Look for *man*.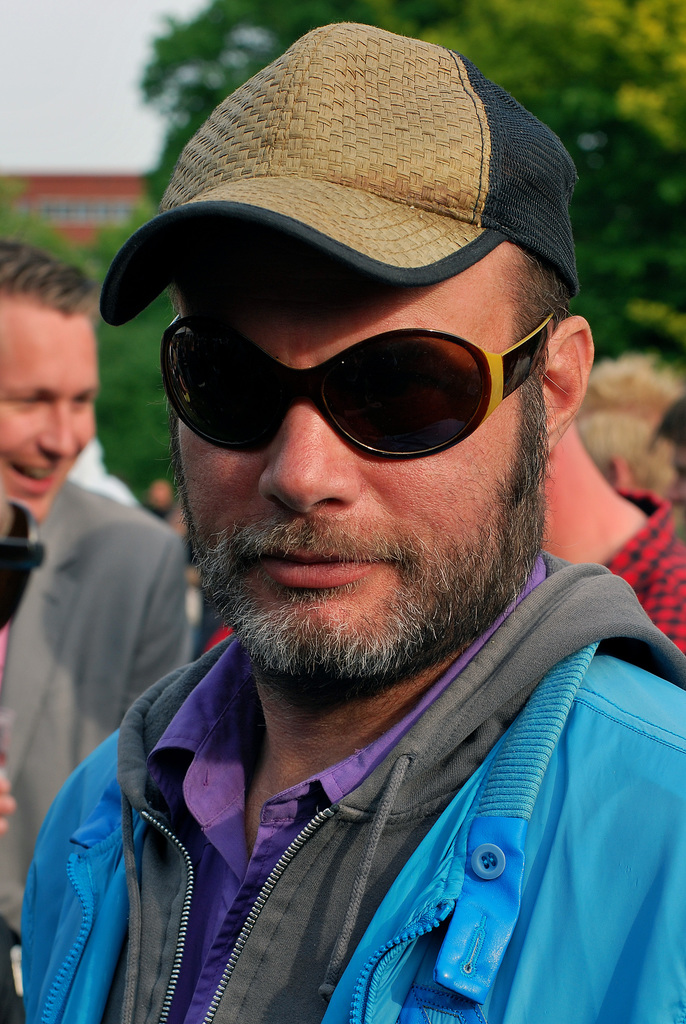
Found: select_region(141, 475, 200, 617).
